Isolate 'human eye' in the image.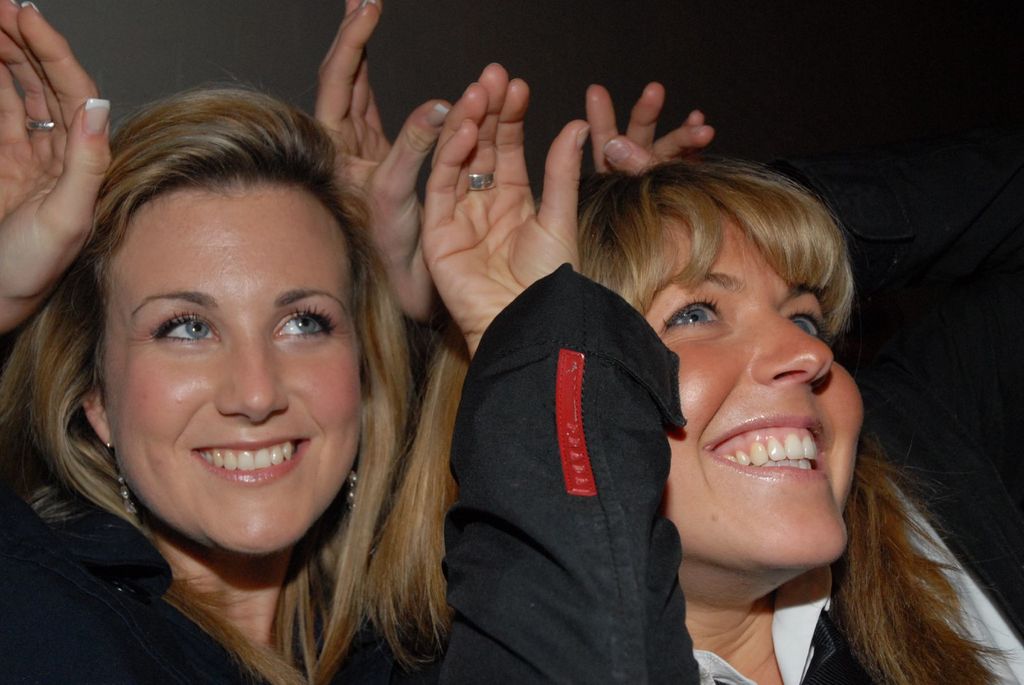
Isolated region: crop(788, 309, 840, 343).
